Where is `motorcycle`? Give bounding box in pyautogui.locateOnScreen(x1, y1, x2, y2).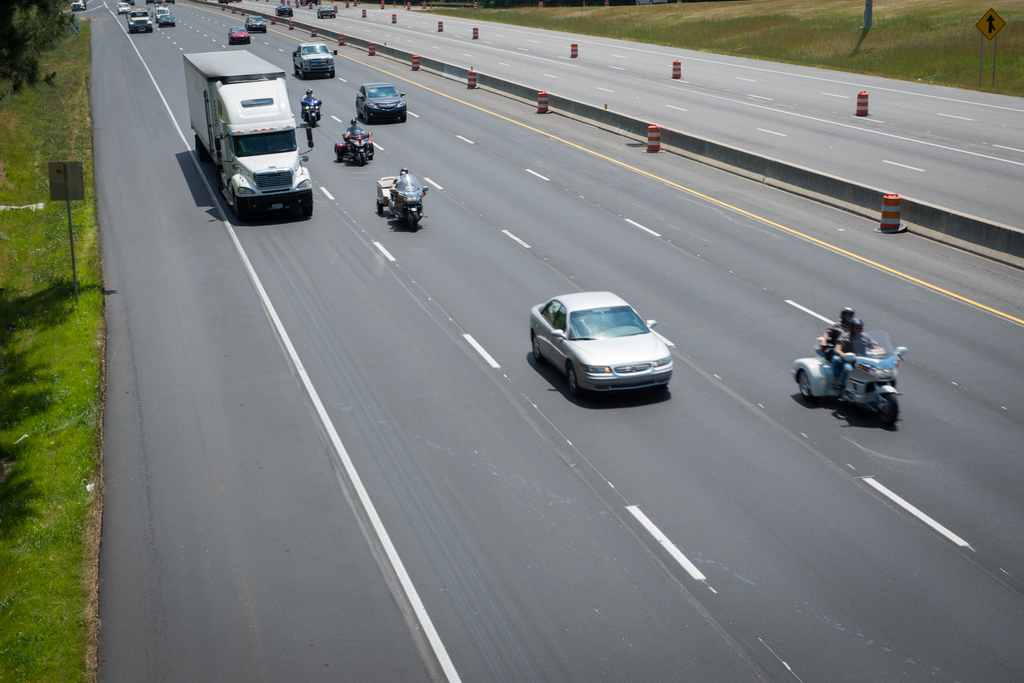
pyautogui.locateOnScreen(380, 176, 435, 232).
